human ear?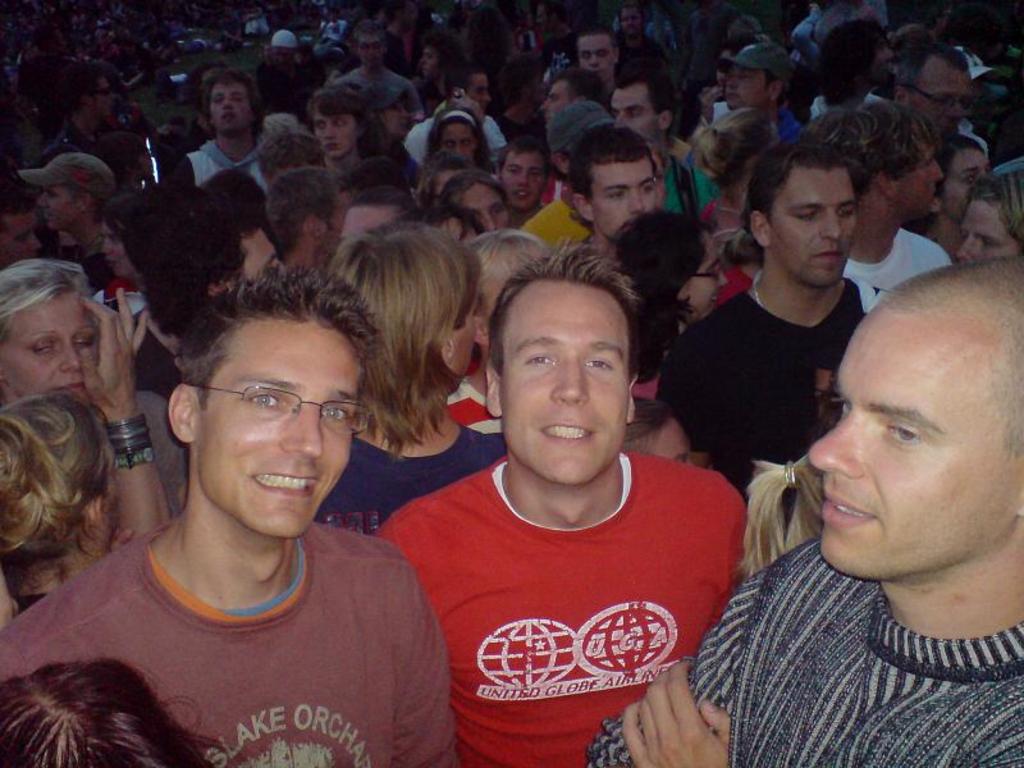
[left=767, top=81, right=781, bottom=104]
